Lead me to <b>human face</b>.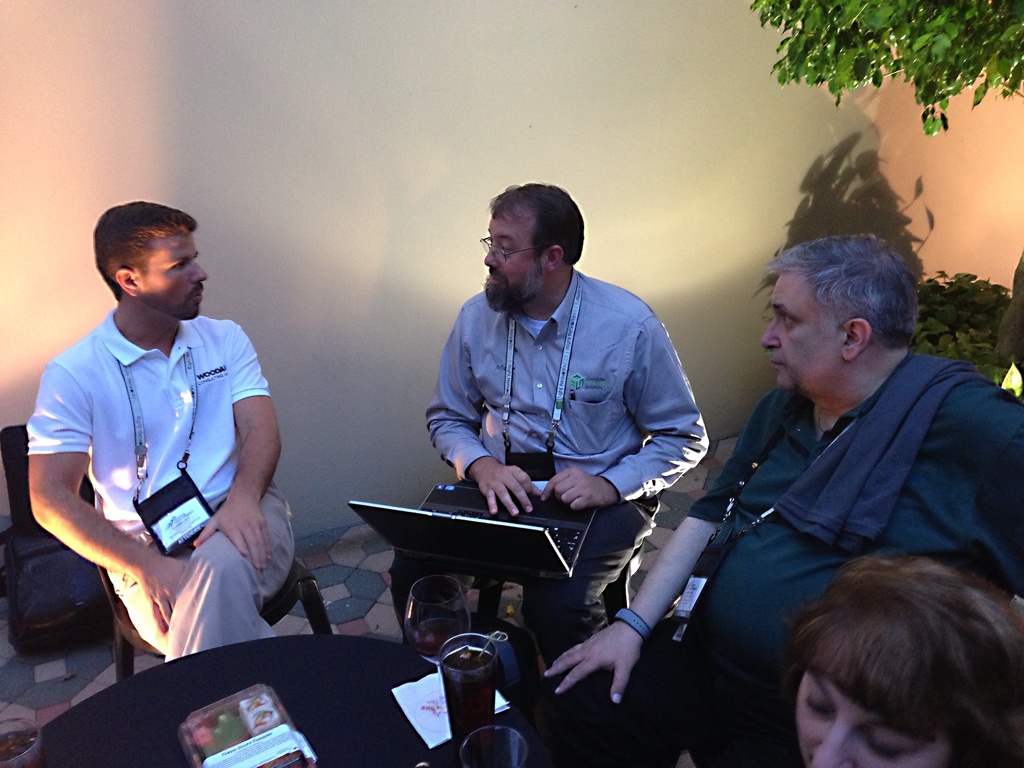
Lead to box(787, 662, 956, 767).
